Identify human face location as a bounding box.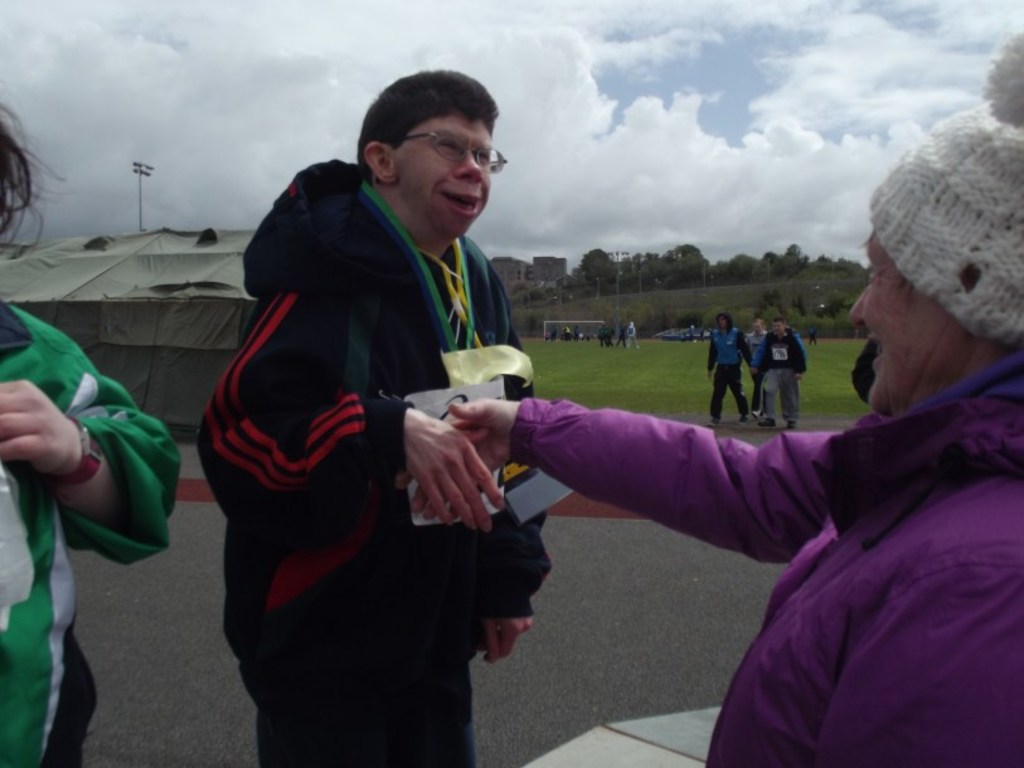
<region>394, 106, 491, 239</region>.
